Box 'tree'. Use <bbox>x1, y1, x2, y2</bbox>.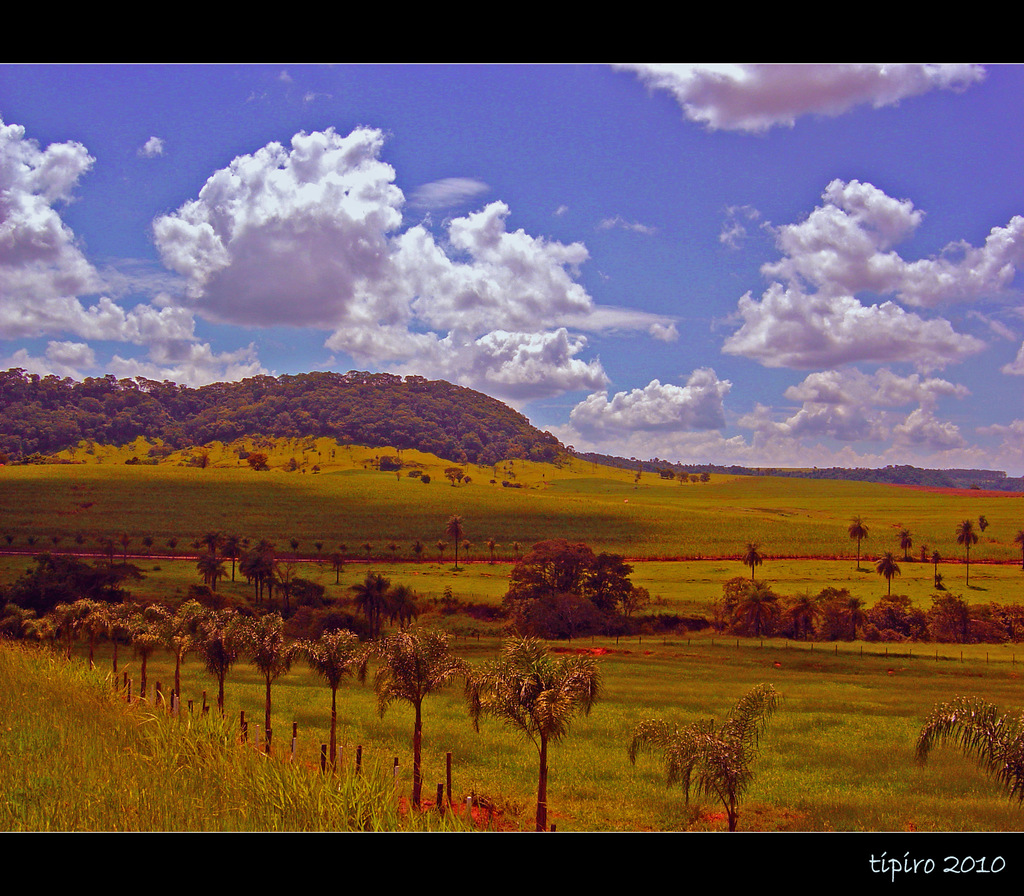
<bbox>881, 595, 943, 644</bbox>.
